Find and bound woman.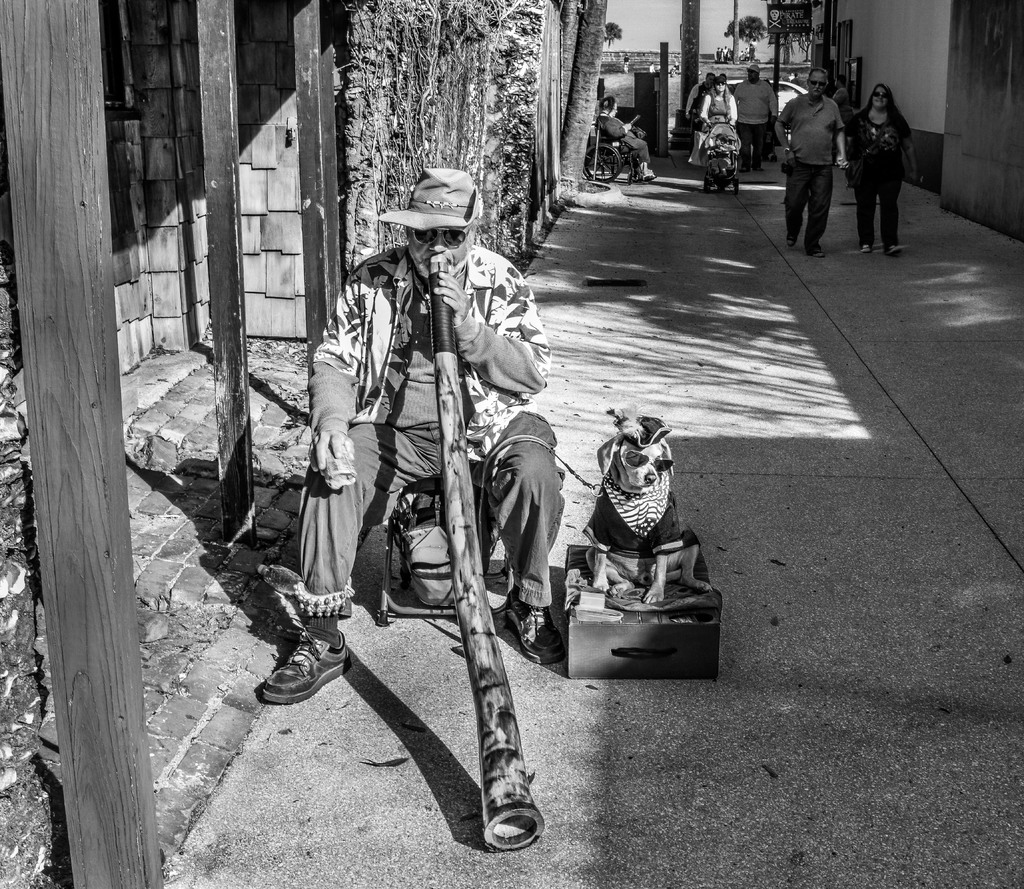
Bound: [left=698, top=77, right=740, bottom=194].
